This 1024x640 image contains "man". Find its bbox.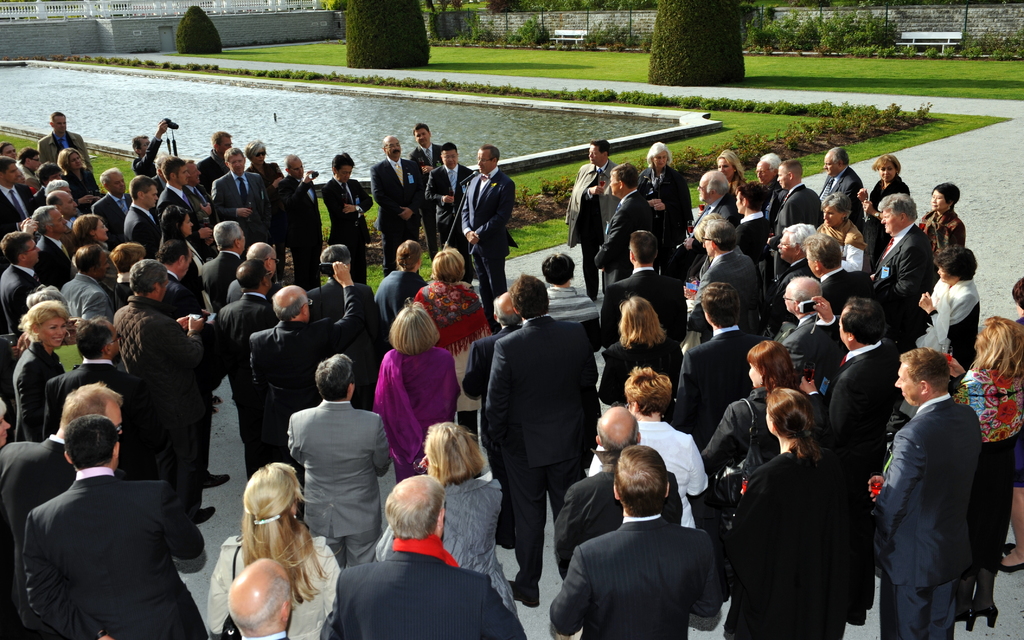
pyautogui.locateOnScreen(481, 269, 605, 607).
